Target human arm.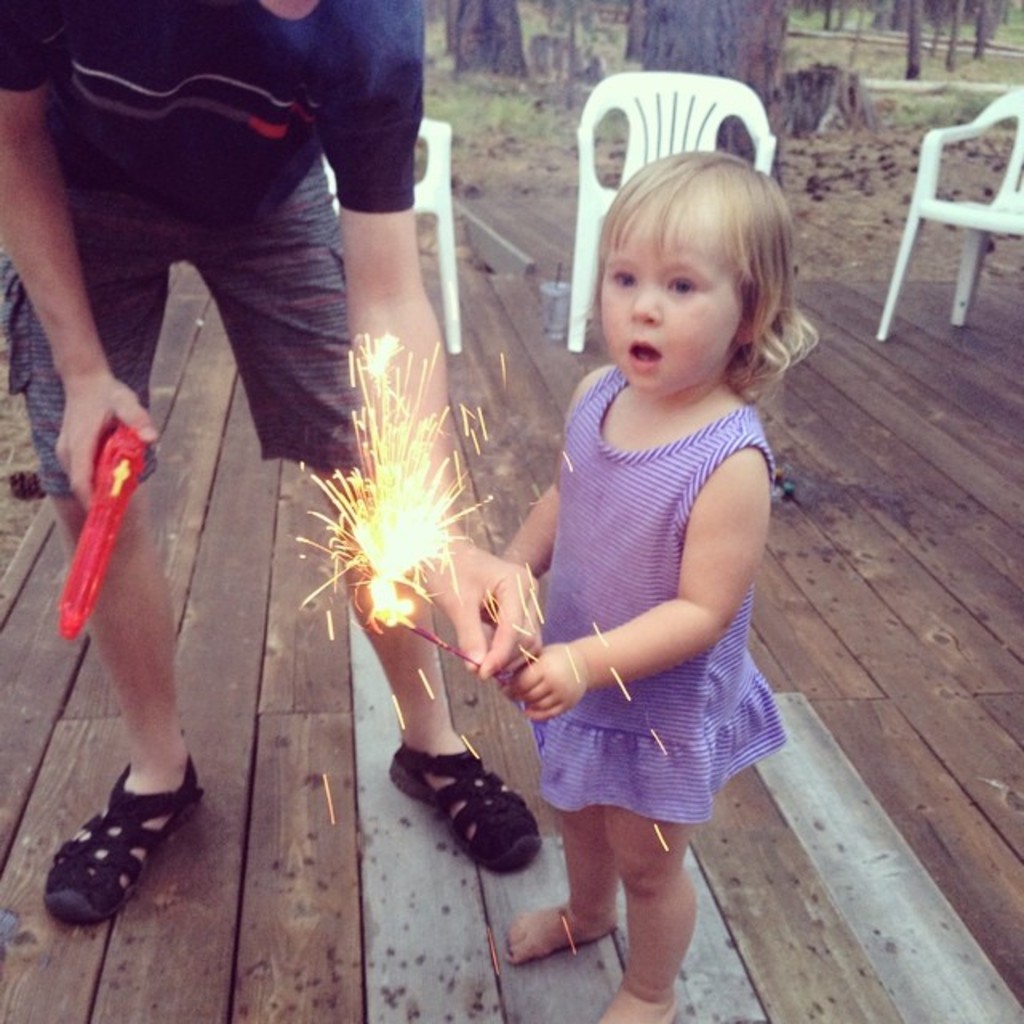
Target region: {"left": 312, "top": 0, "right": 550, "bottom": 683}.
